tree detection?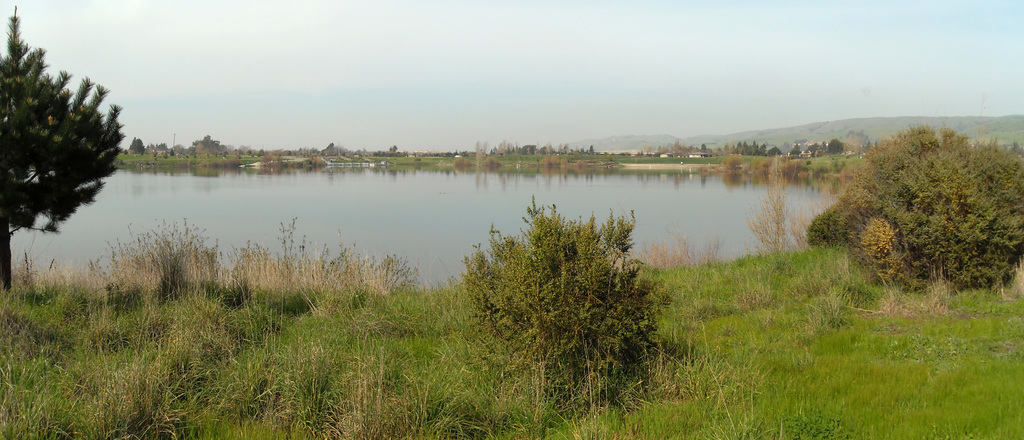
<box>806,121,1023,300</box>
